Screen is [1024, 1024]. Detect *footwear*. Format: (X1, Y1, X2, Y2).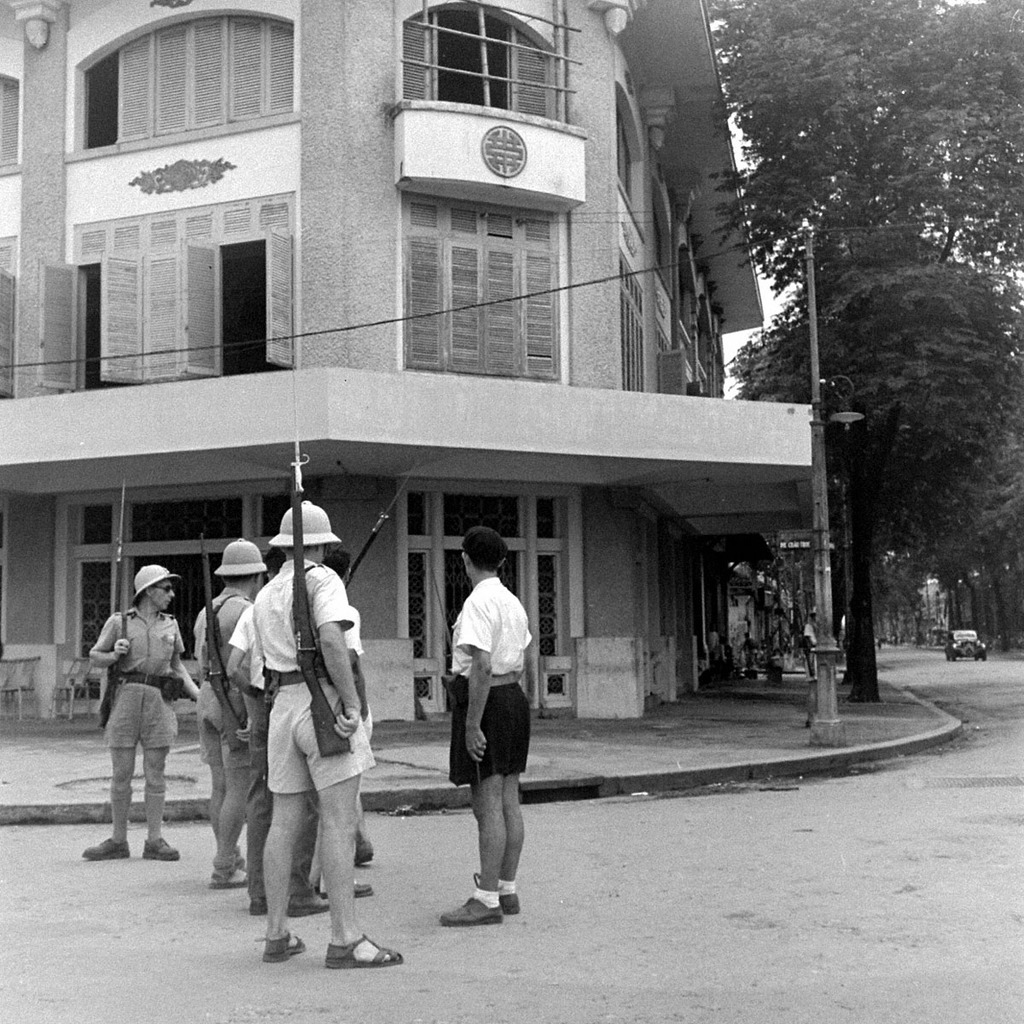
(263, 929, 305, 963).
